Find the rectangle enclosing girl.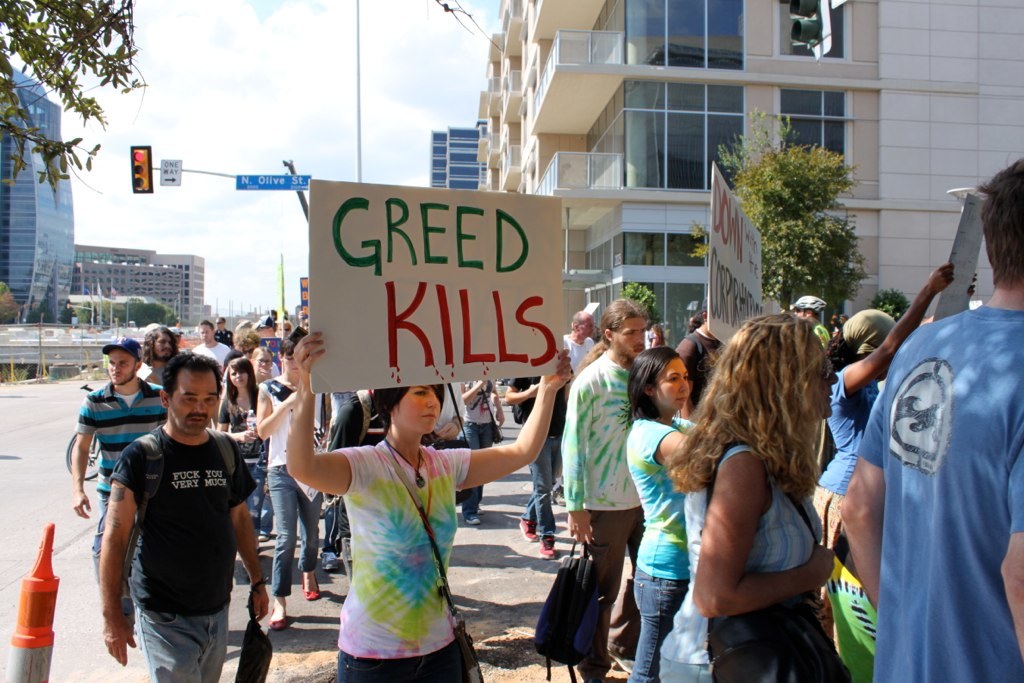
locate(667, 314, 837, 682).
